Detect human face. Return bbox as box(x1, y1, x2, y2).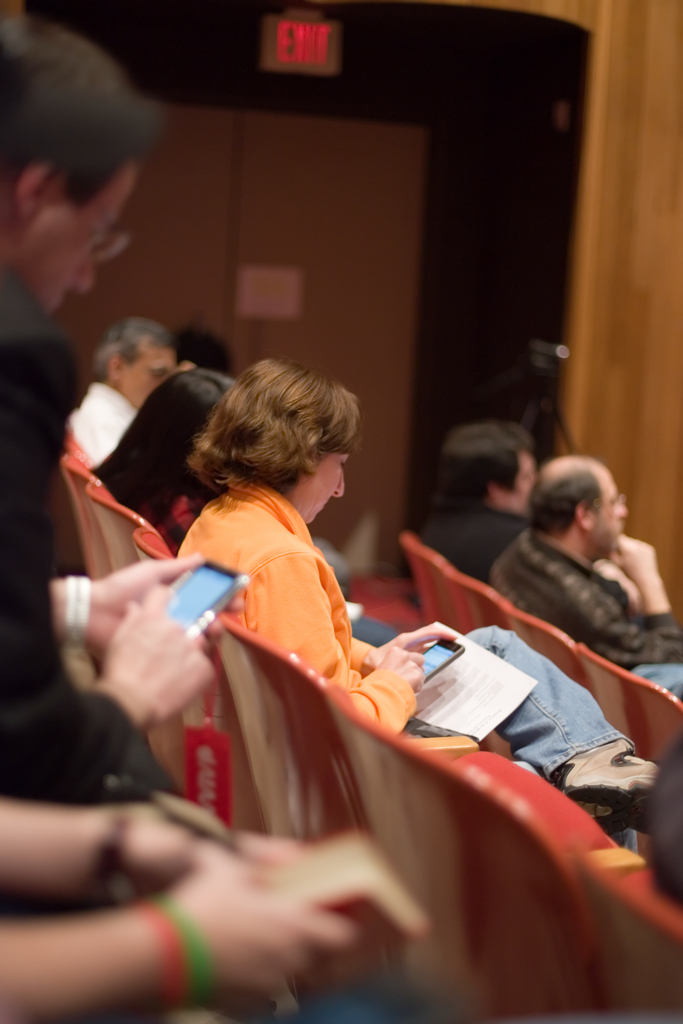
box(588, 467, 630, 557).
